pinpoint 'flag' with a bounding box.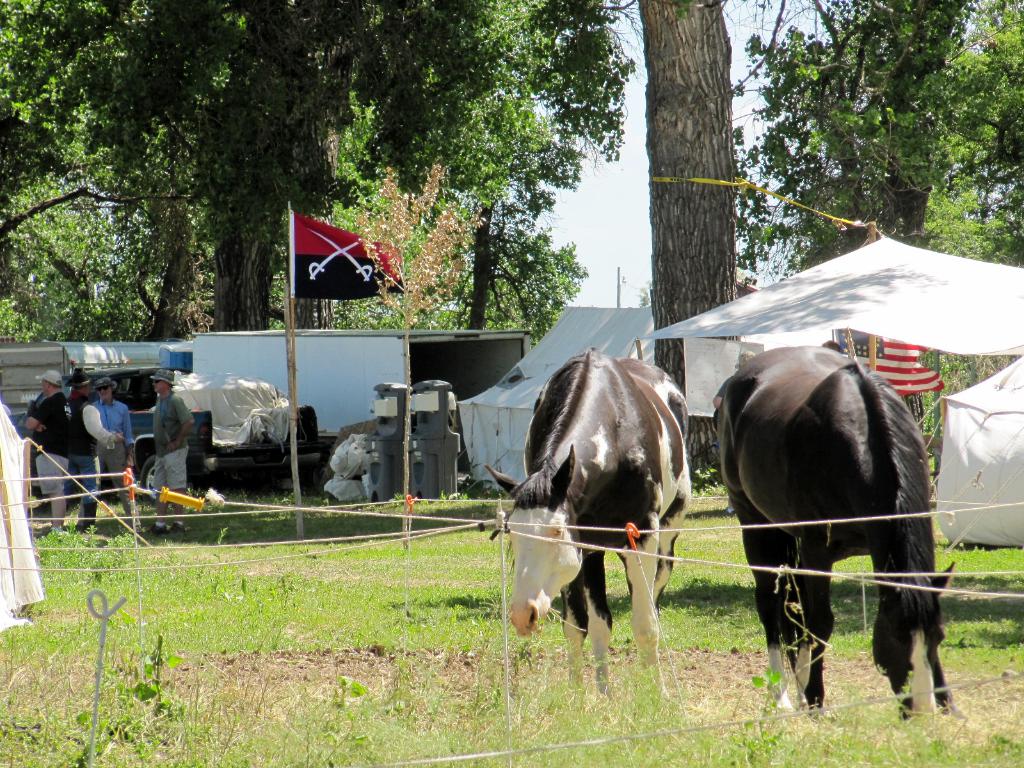
[289, 209, 373, 310].
